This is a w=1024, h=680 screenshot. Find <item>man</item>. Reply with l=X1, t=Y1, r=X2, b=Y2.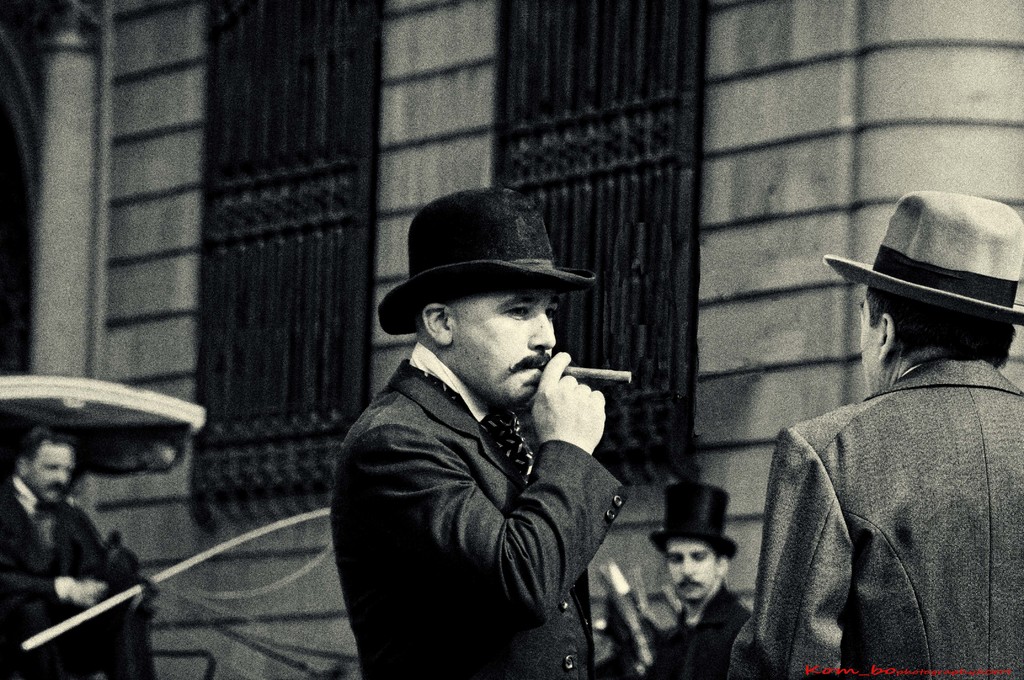
l=328, t=194, r=655, b=676.
